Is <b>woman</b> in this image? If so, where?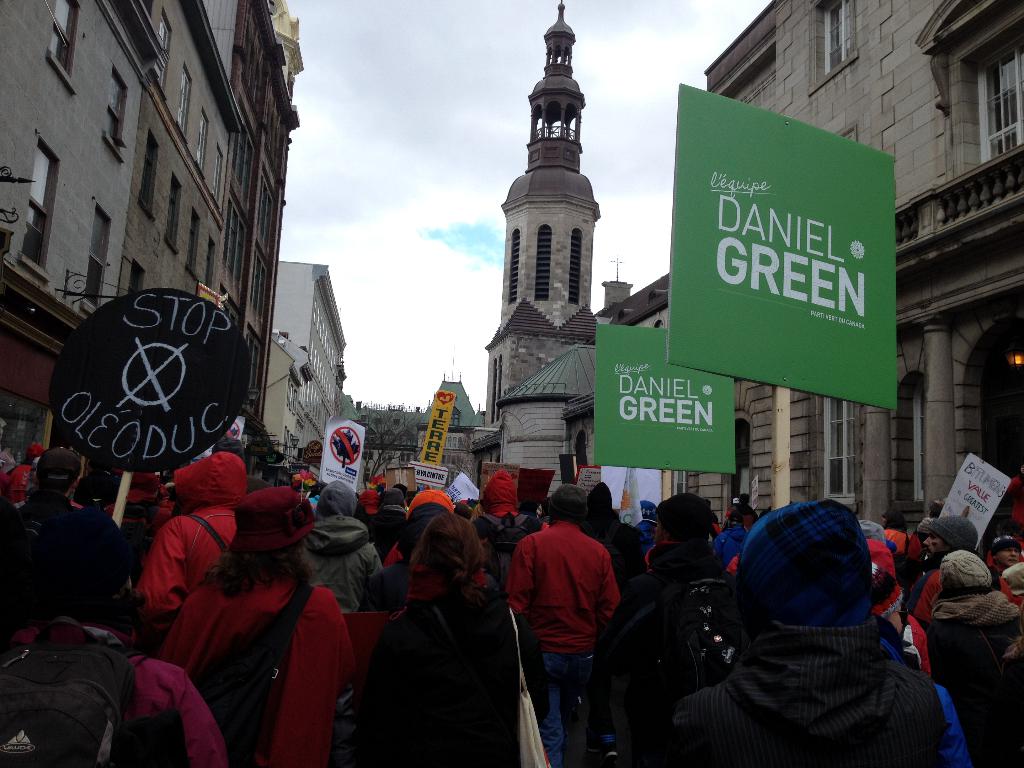
Yes, at bbox=[362, 502, 526, 761].
